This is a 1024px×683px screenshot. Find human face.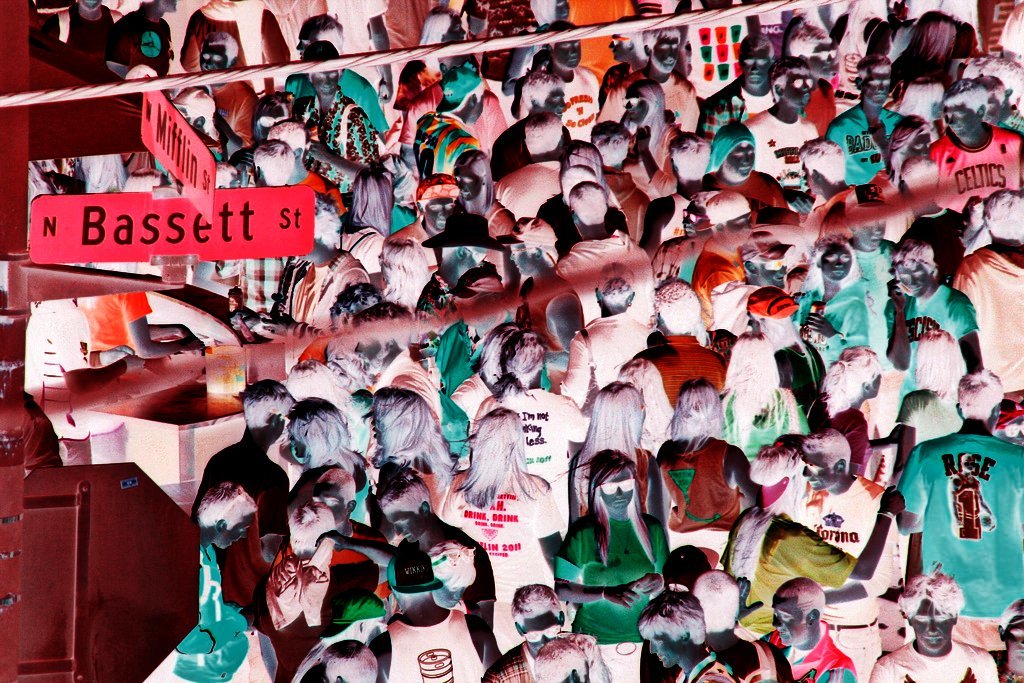
Bounding box: crop(425, 195, 454, 231).
